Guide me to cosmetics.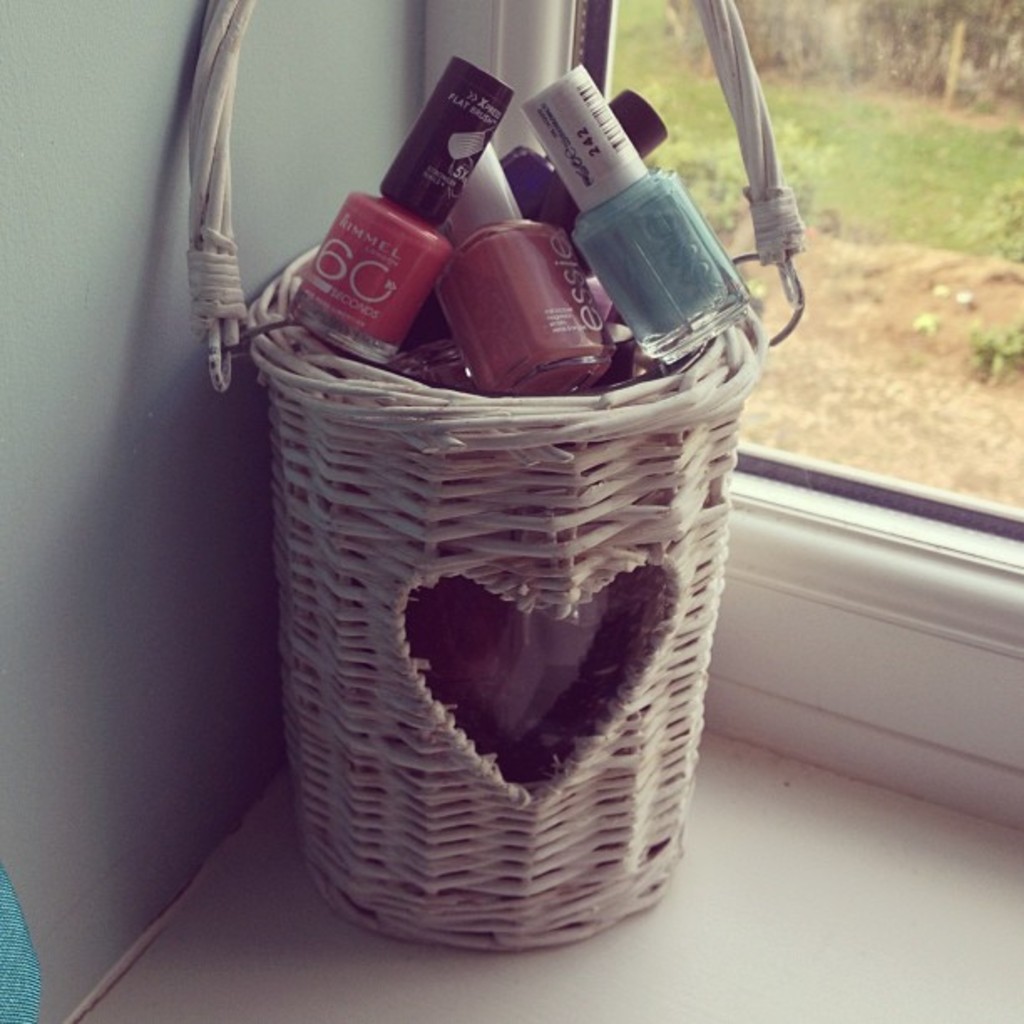
Guidance: pyautogui.locateOnScreen(527, 60, 751, 365).
